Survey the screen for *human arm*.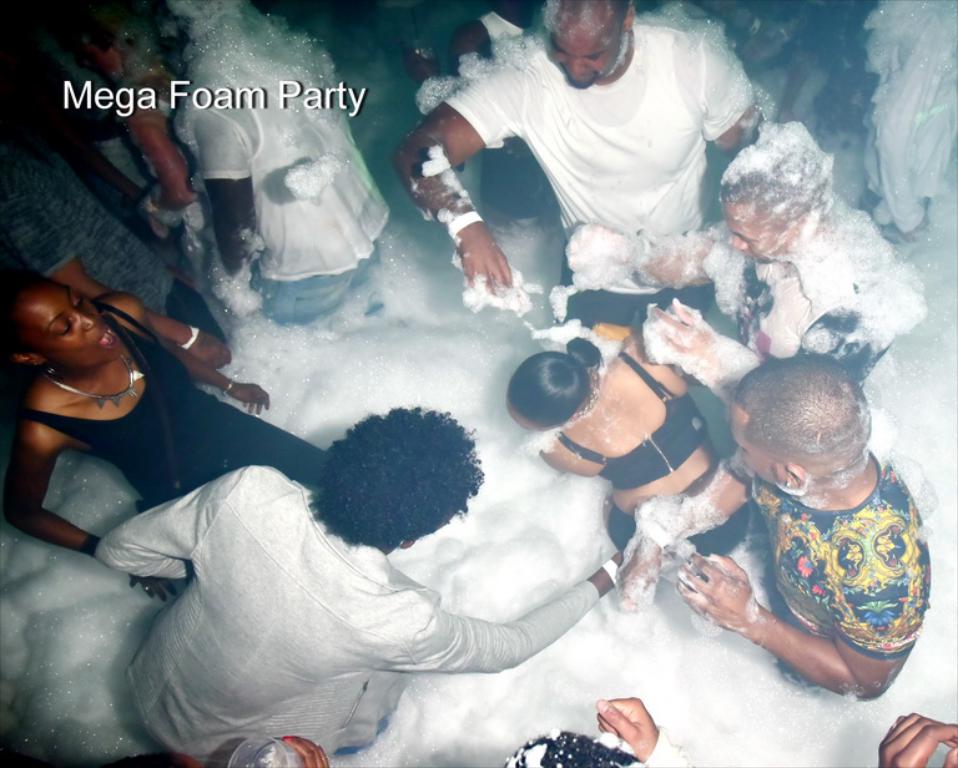
Survey found: bbox=(565, 219, 725, 292).
